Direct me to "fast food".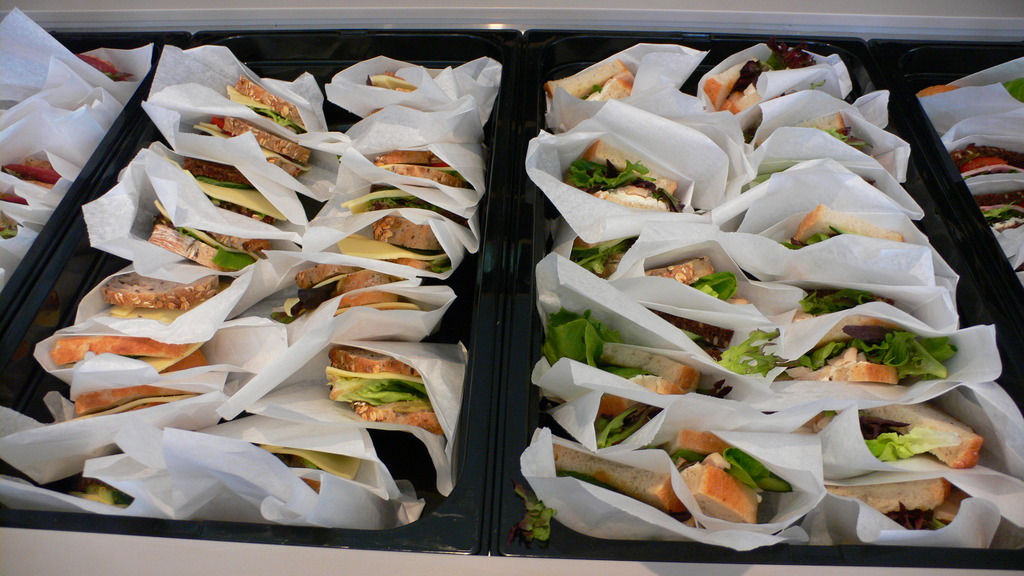
Direction: region(360, 67, 433, 92).
